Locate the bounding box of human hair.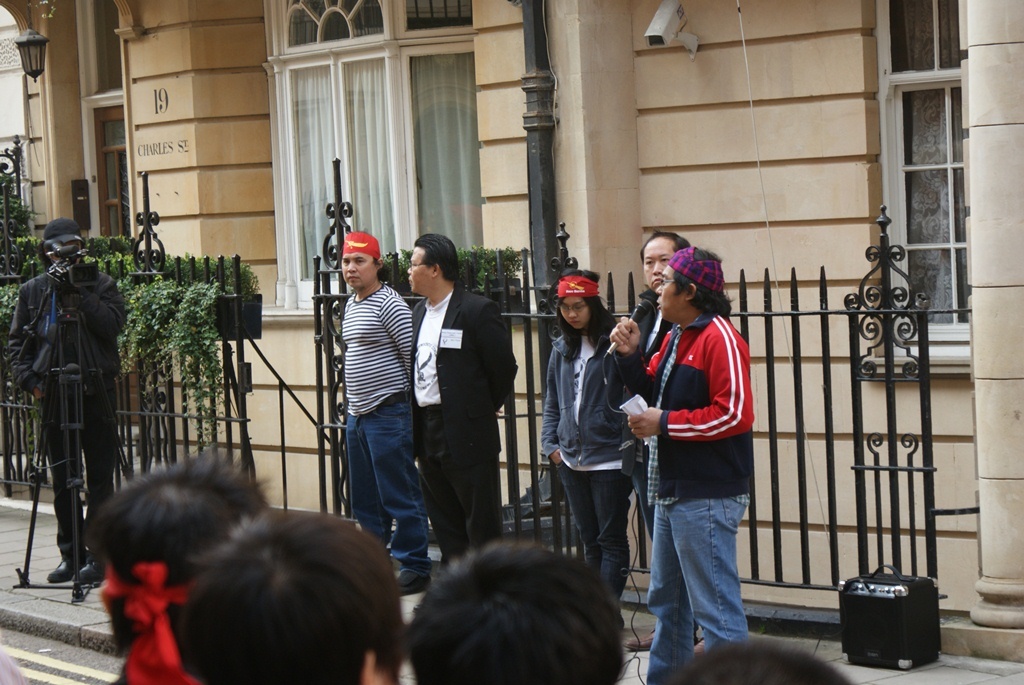
Bounding box: <region>390, 546, 645, 684</region>.
